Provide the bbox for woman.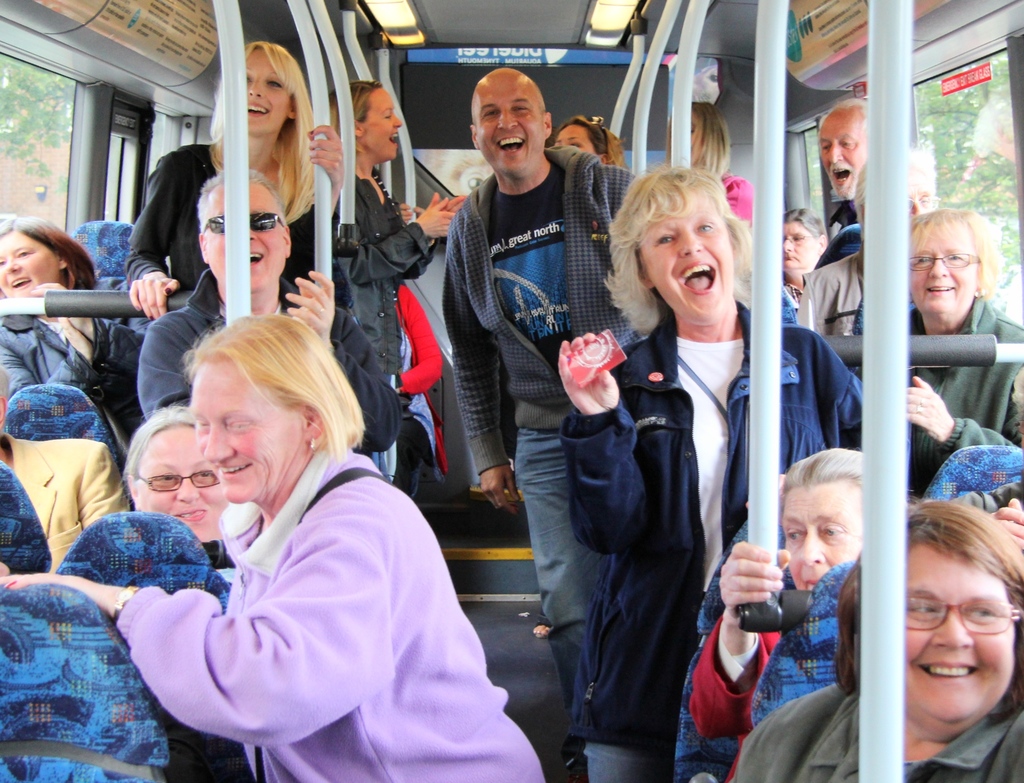
735,500,1023,782.
